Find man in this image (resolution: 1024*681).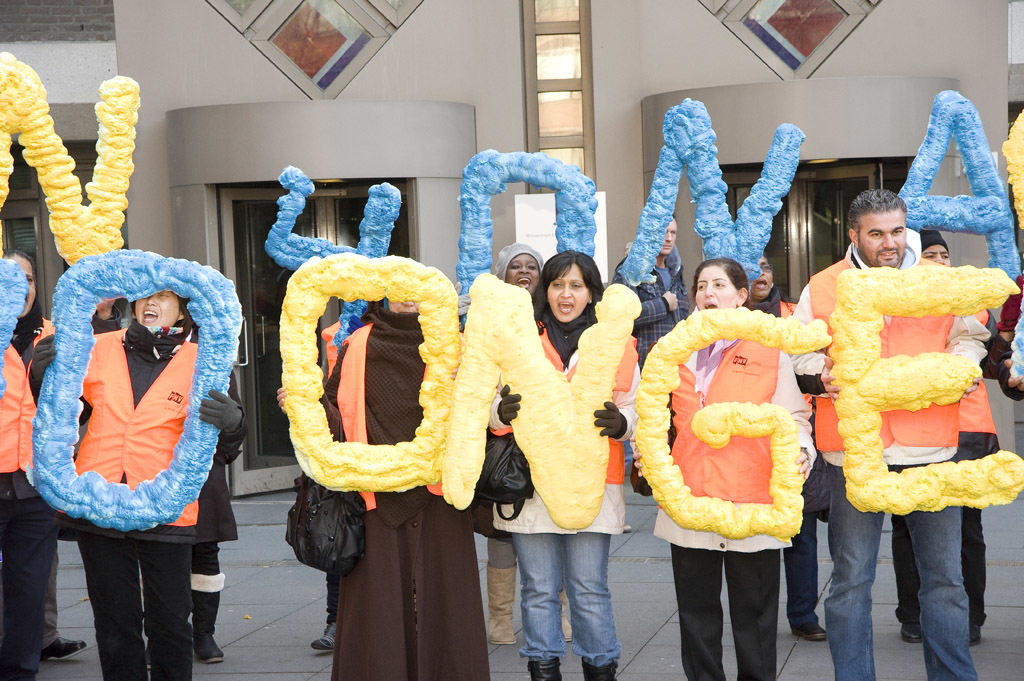
rect(788, 182, 1019, 617).
